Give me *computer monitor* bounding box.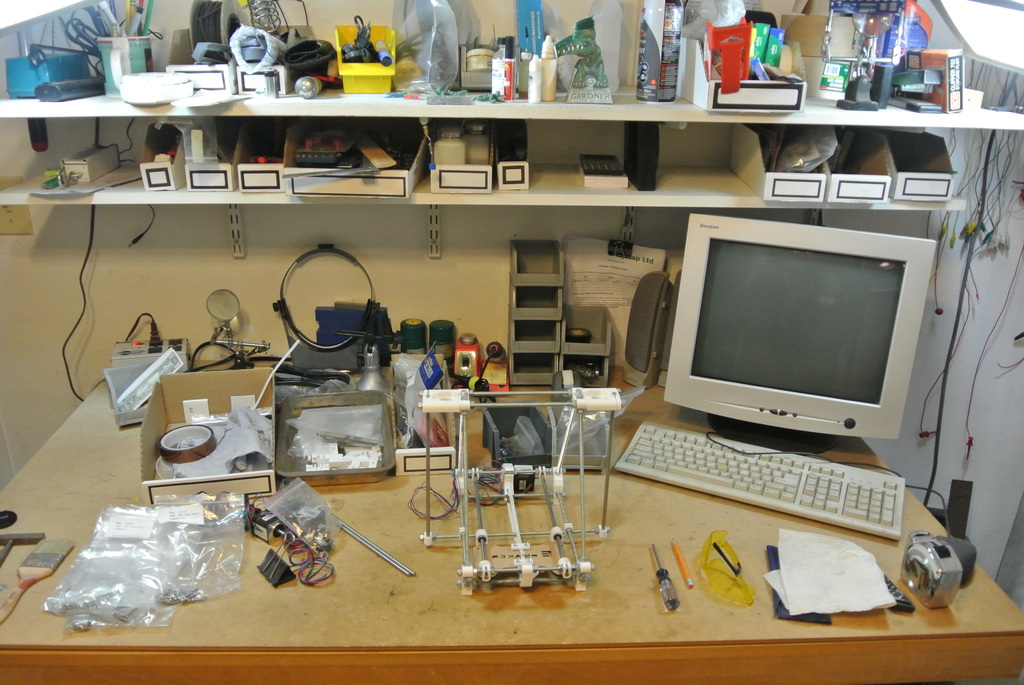
648,194,928,466.
